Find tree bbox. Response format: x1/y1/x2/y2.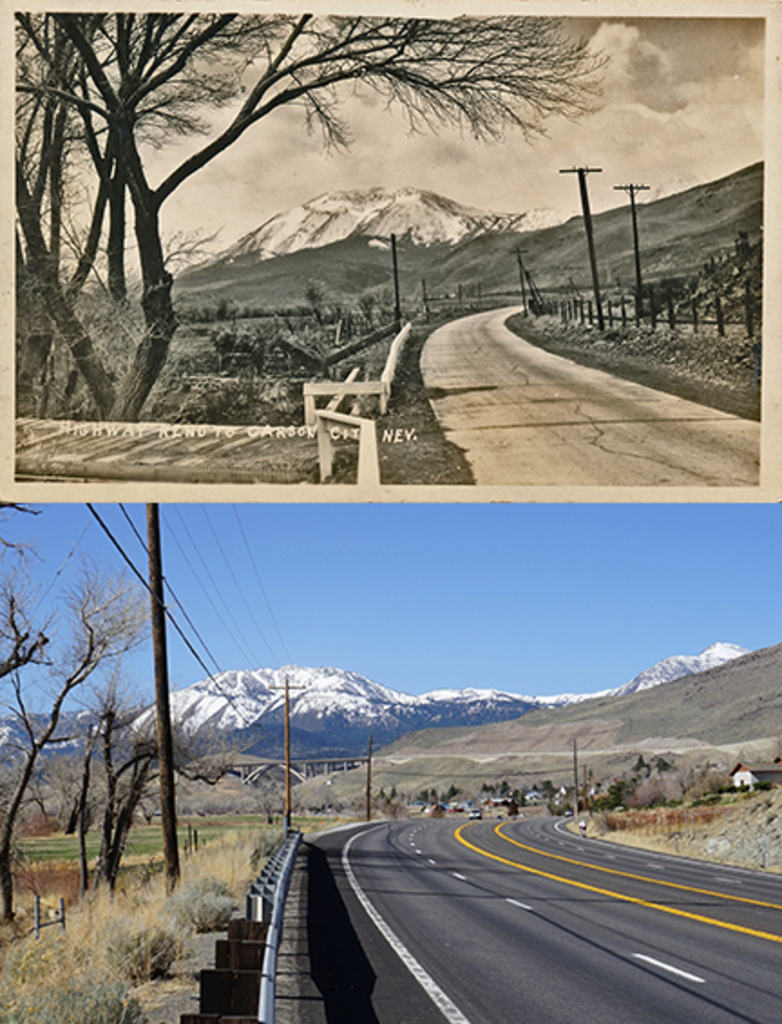
34/691/192/865.
